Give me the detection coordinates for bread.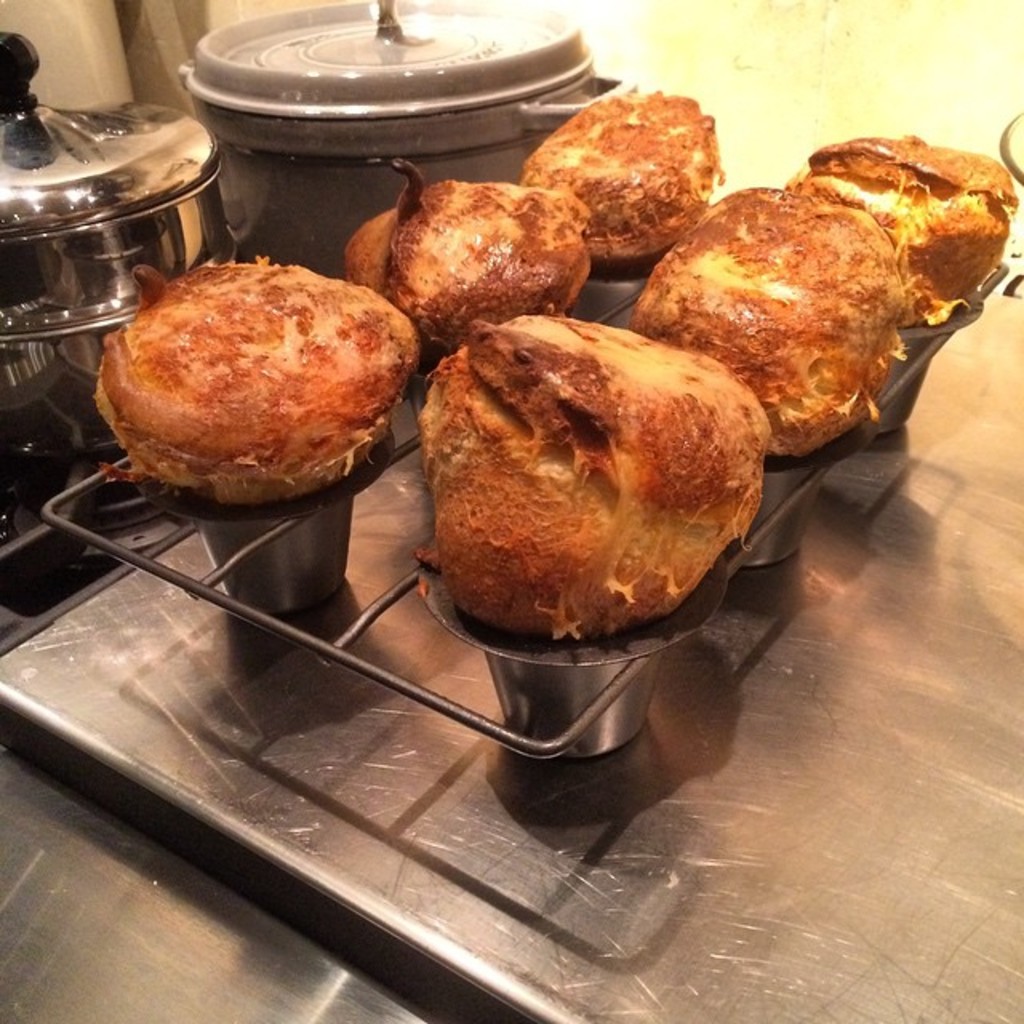
x1=624, y1=181, x2=915, y2=462.
